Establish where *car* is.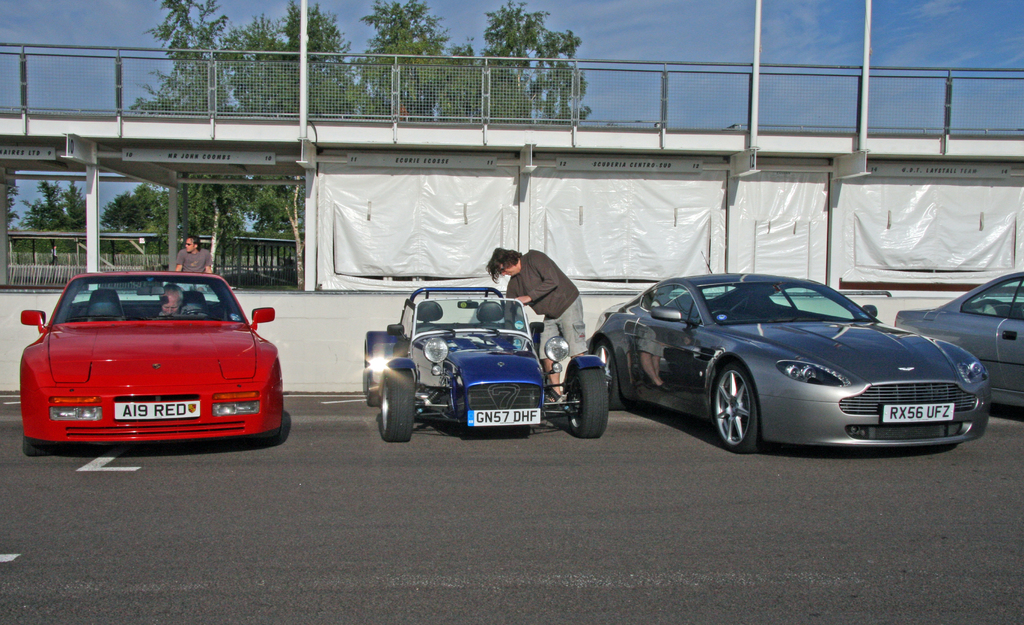
Established at [897,272,1023,422].
